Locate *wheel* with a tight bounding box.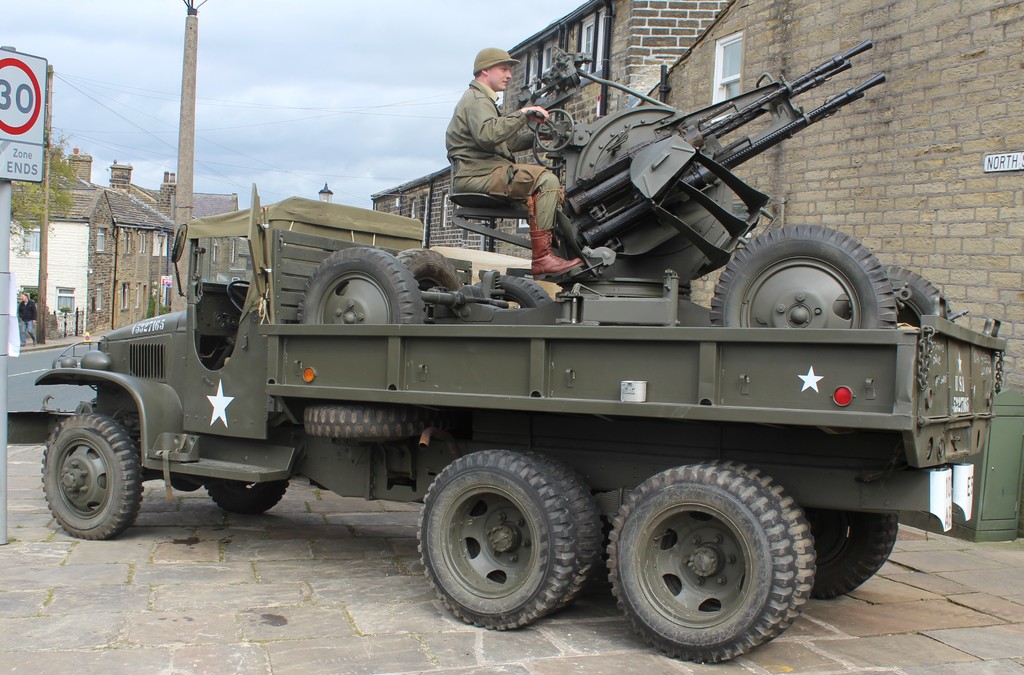
(x1=472, y1=275, x2=552, y2=309).
